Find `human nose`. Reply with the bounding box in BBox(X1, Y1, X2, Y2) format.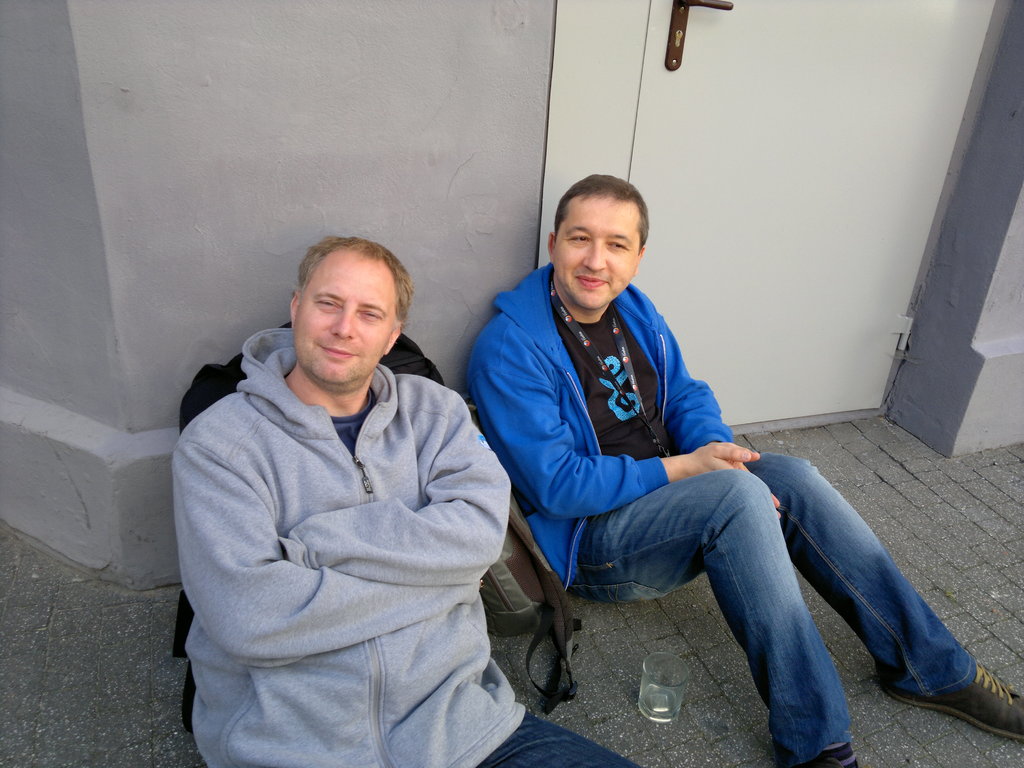
BBox(583, 237, 605, 272).
